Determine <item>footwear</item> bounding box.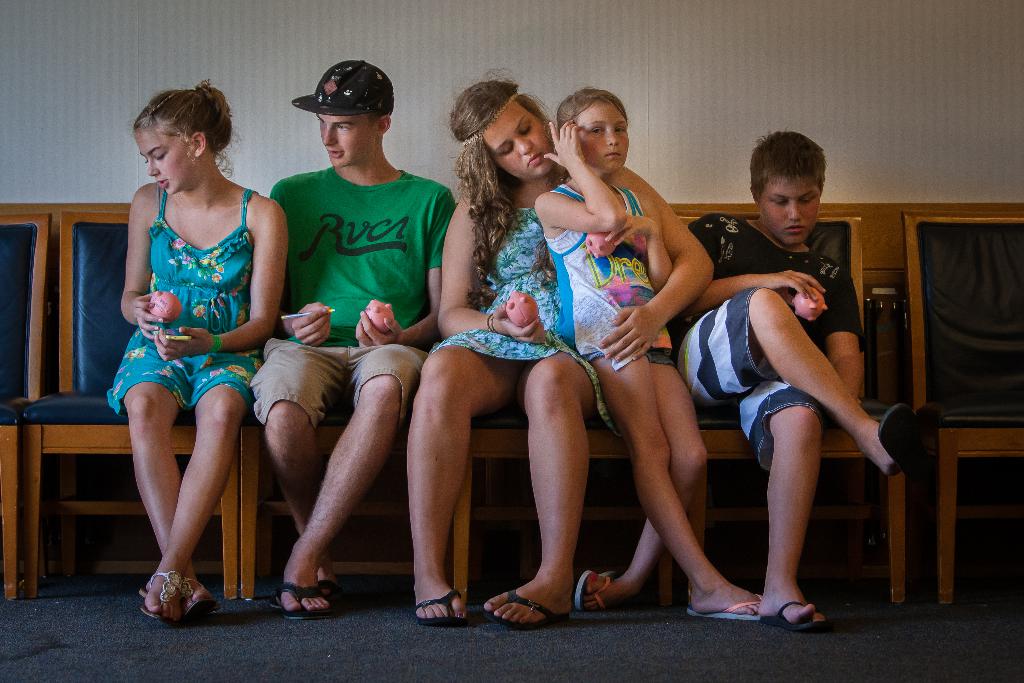
Determined: (476, 582, 572, 626).
